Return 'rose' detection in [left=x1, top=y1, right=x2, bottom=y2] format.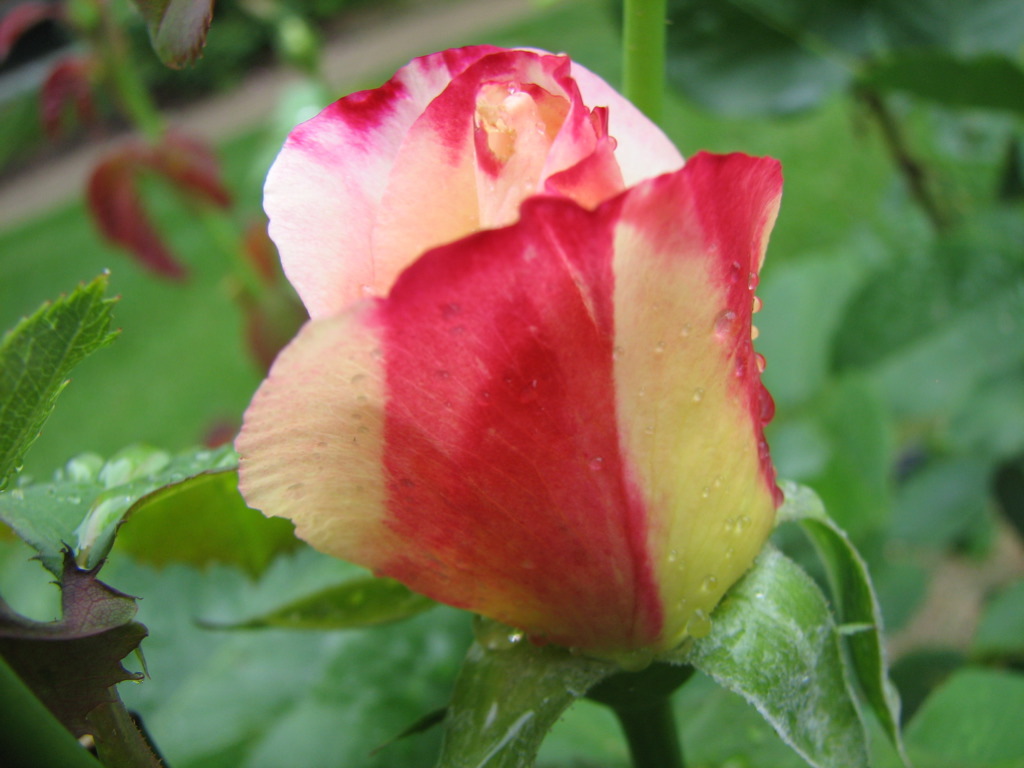
[left=234, top=41, right=783, bottom=665].
